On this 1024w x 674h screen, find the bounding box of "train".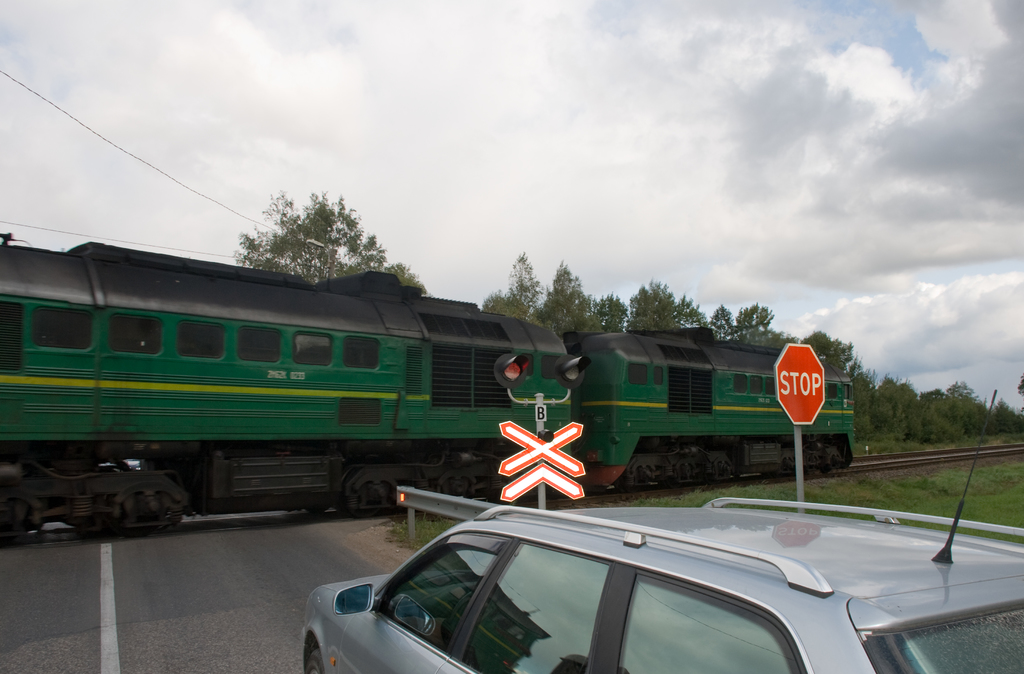
Bounding box: locate(0, 240, 854, 543).
